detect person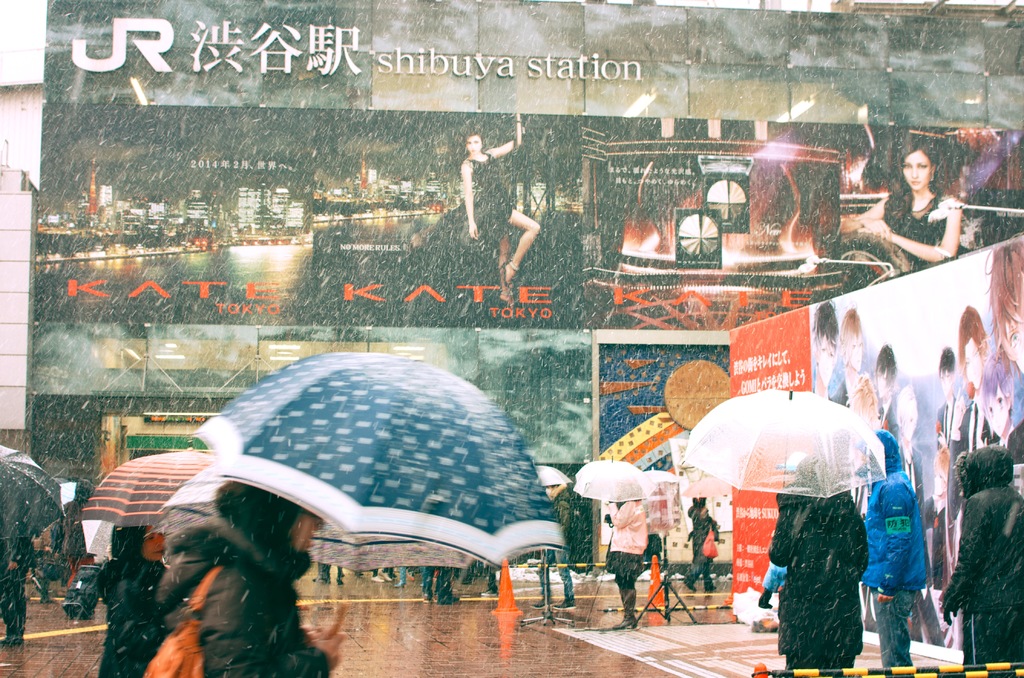
Rect(860, 431, 930, 674)
